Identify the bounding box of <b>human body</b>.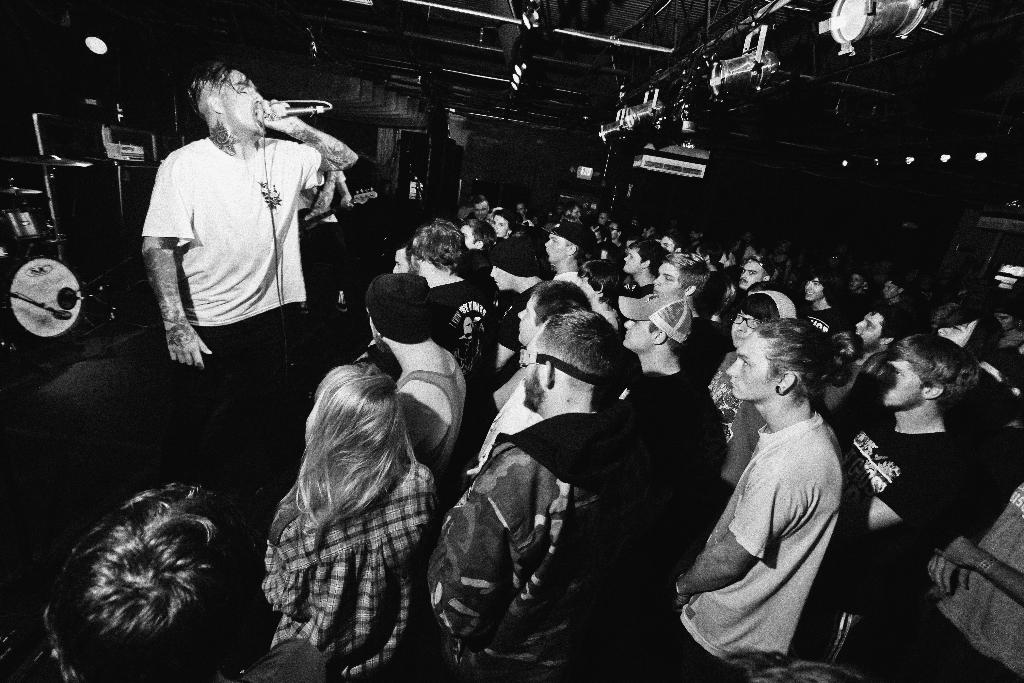
406,211,504,413.
